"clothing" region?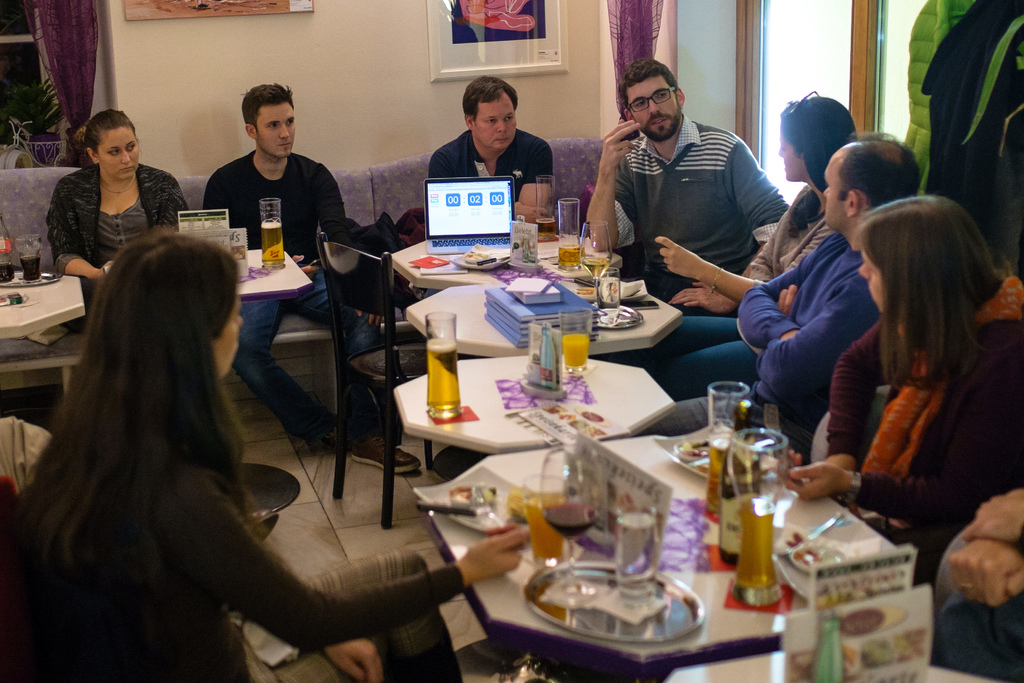
bbox=(50, 161, 181, 325)
